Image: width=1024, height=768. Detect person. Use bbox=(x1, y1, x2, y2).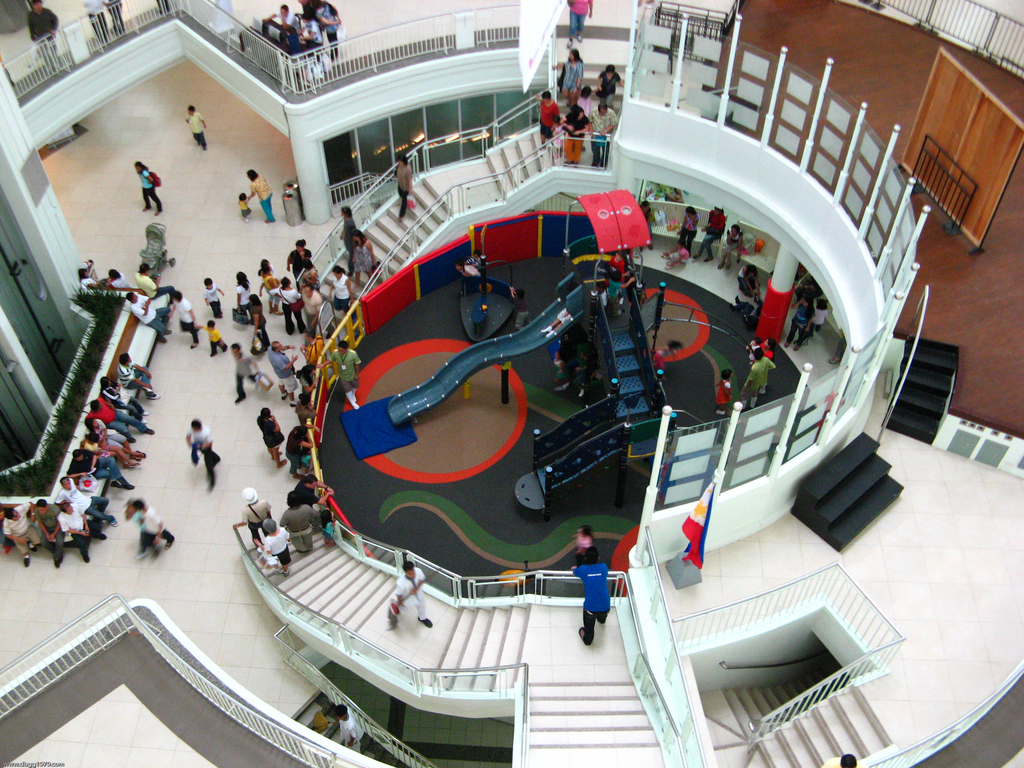
bbox=(252, 516, 288, 580).
